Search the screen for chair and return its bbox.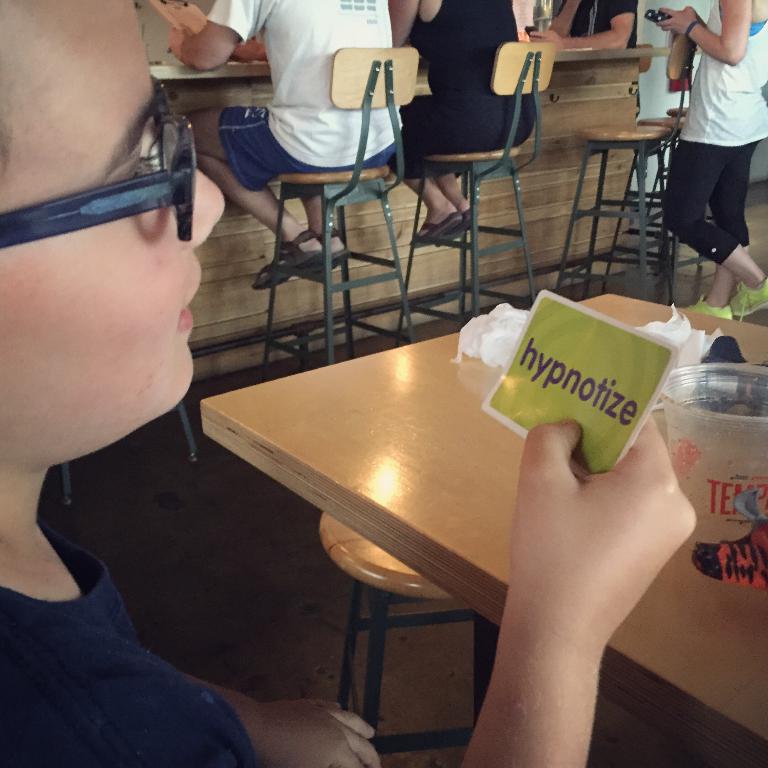
Found: 255 42 418 389.
